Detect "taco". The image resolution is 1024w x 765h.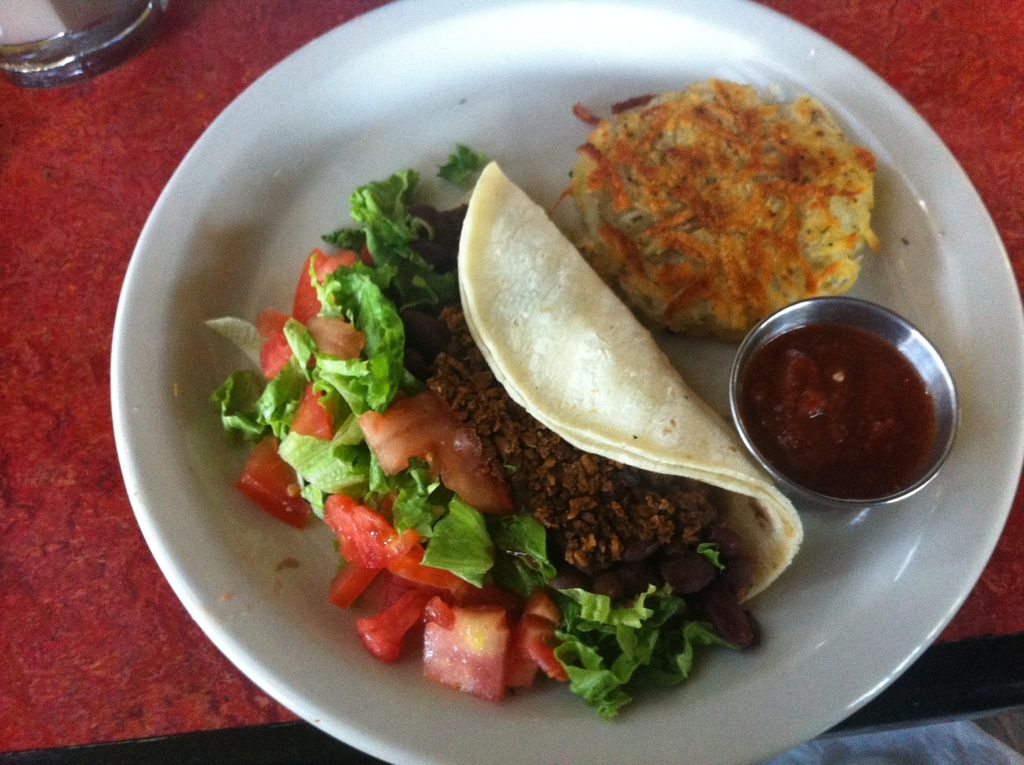
208:160:802:723.
